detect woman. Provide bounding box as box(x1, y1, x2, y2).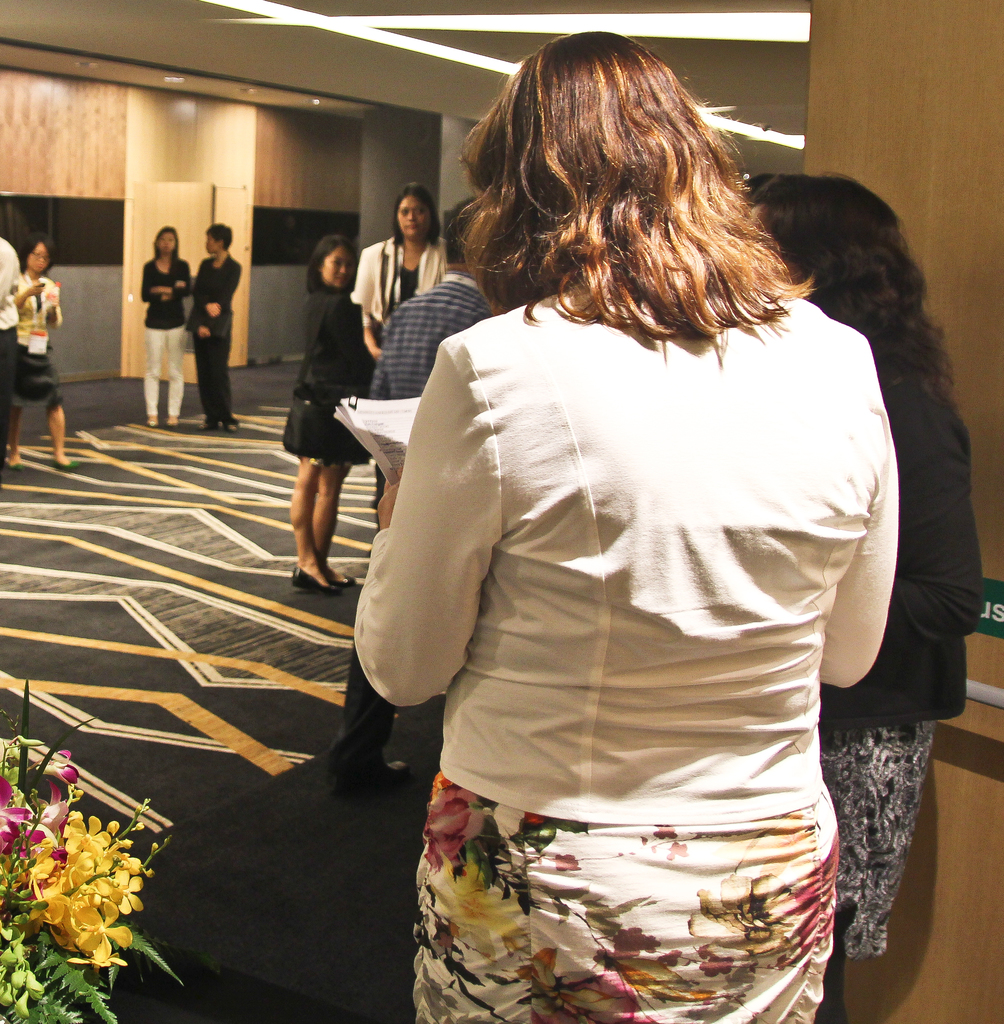
box(741, 166, 982, 1023).
